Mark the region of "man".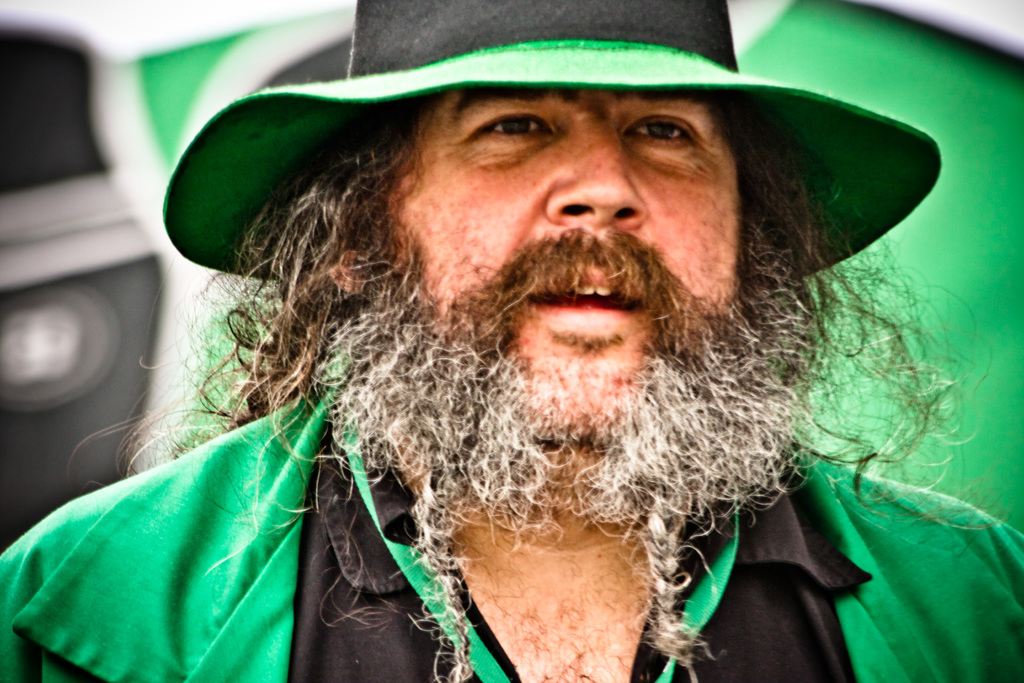
Region: {"x1": 43, "y1": 4, "x2": 1023, "y2": 682}.
